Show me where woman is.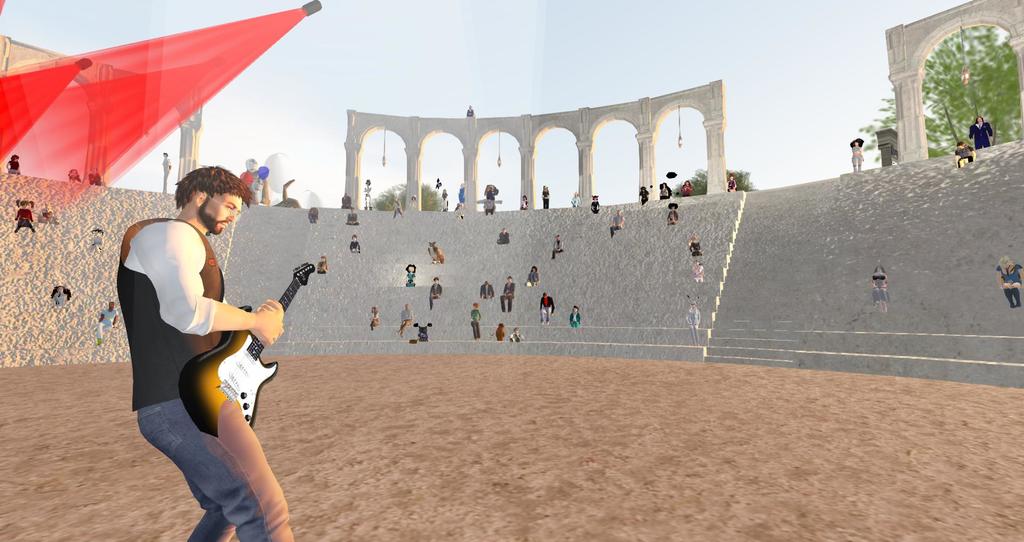
woman is at detection(849, 138, 863, 173).
